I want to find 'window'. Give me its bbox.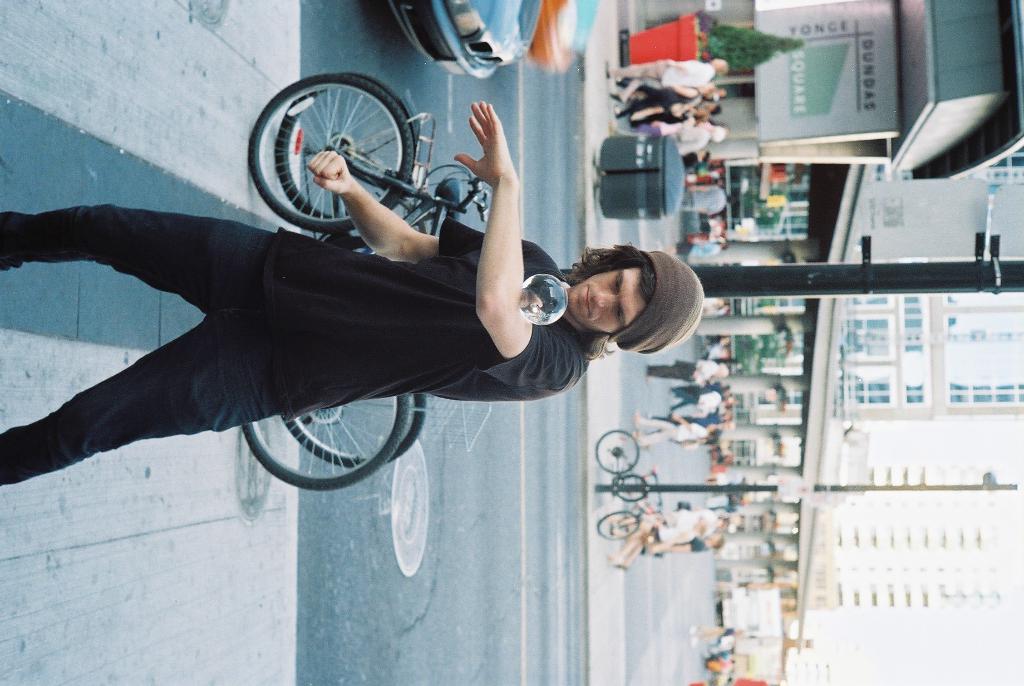
(838,316,892,359).
